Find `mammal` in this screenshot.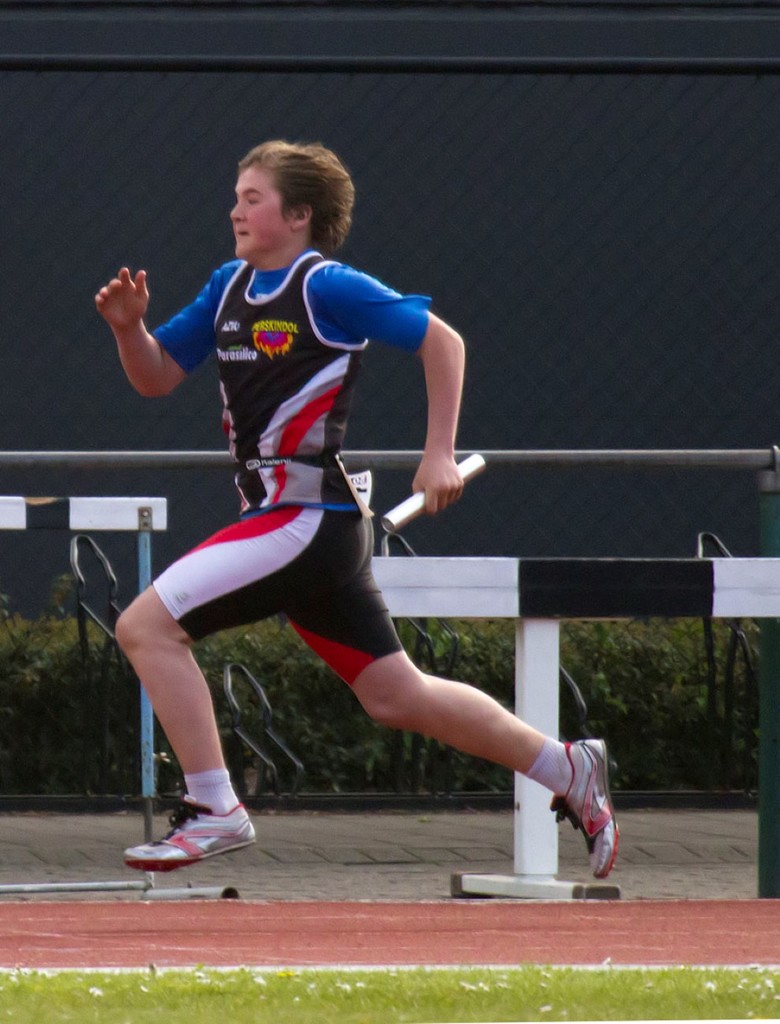
The bounding box for `mammal` is BBox(74, 149, 550, 817).
